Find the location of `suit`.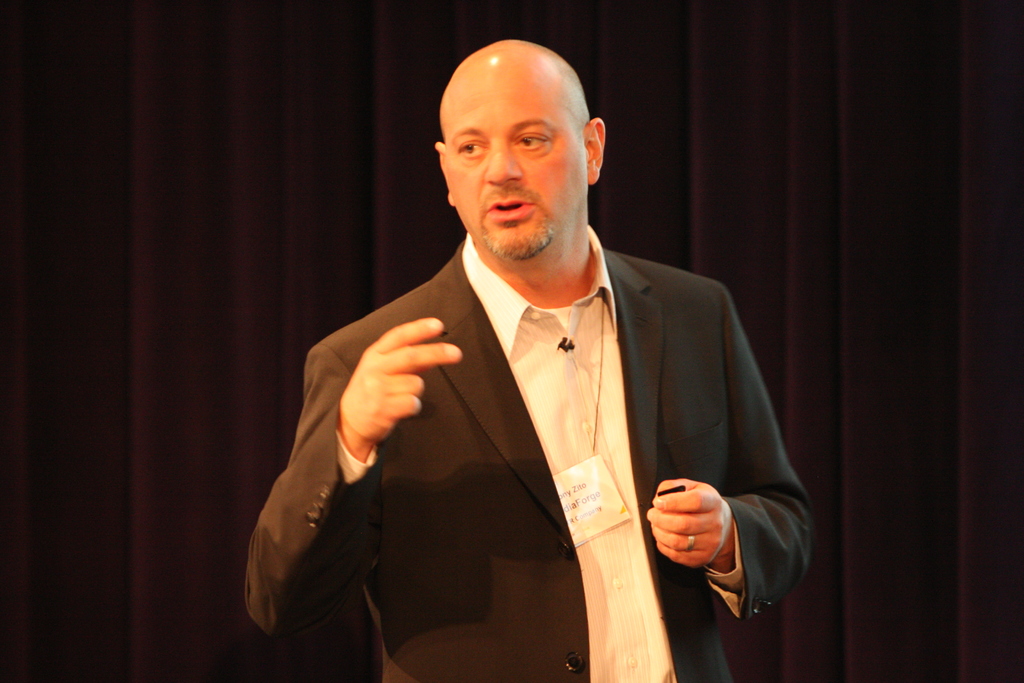
Location: 292, 167, 809, 651.
